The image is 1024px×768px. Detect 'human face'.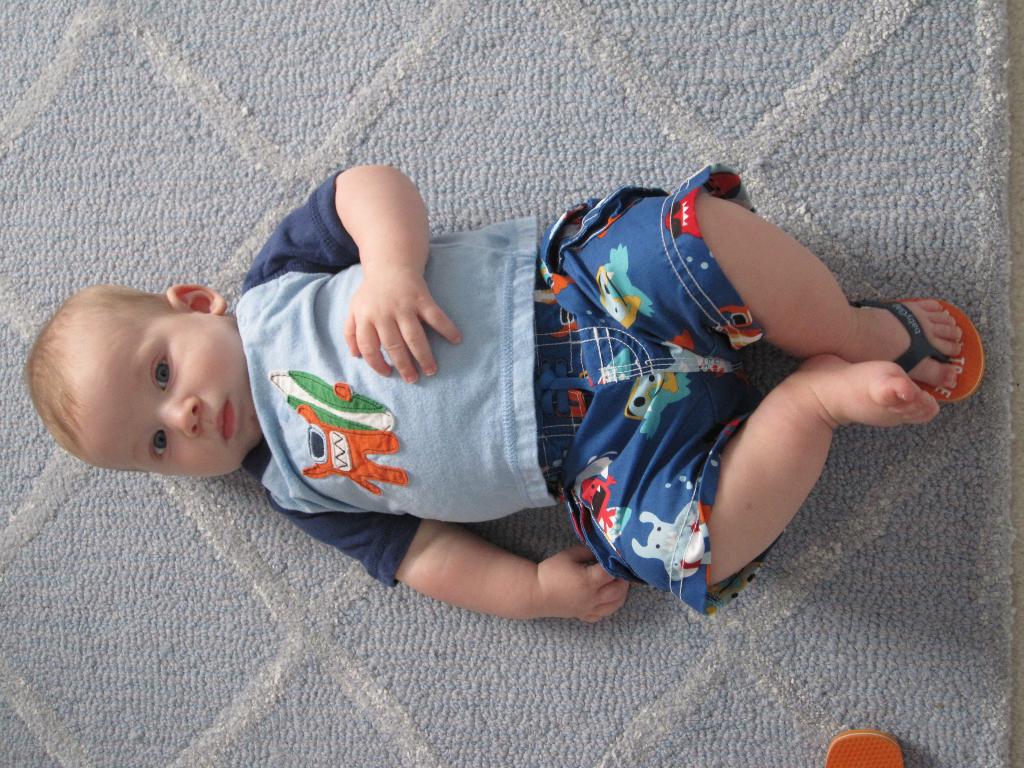
Detection: select_region(79, 311, 266, 474).
